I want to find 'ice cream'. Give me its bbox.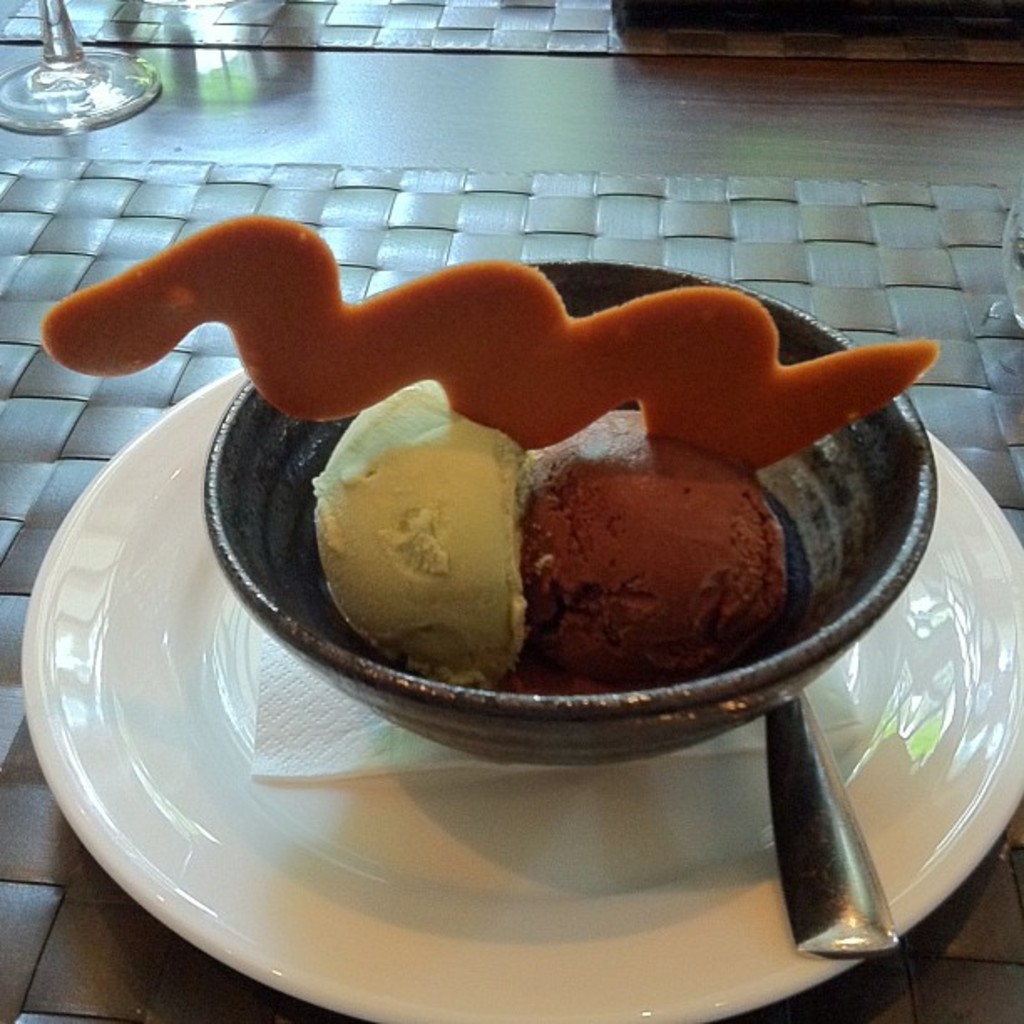
<bbox>298, 402, 758, 699</bbox>.
